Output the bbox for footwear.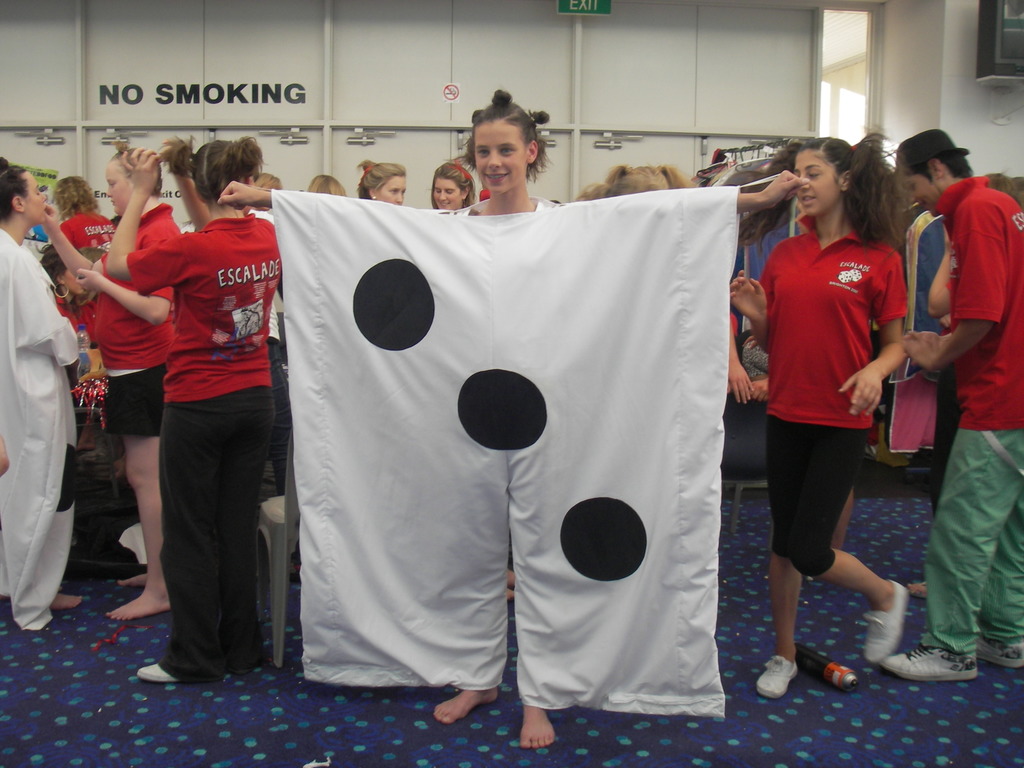
Rect(976, 625, 1023, 669).
